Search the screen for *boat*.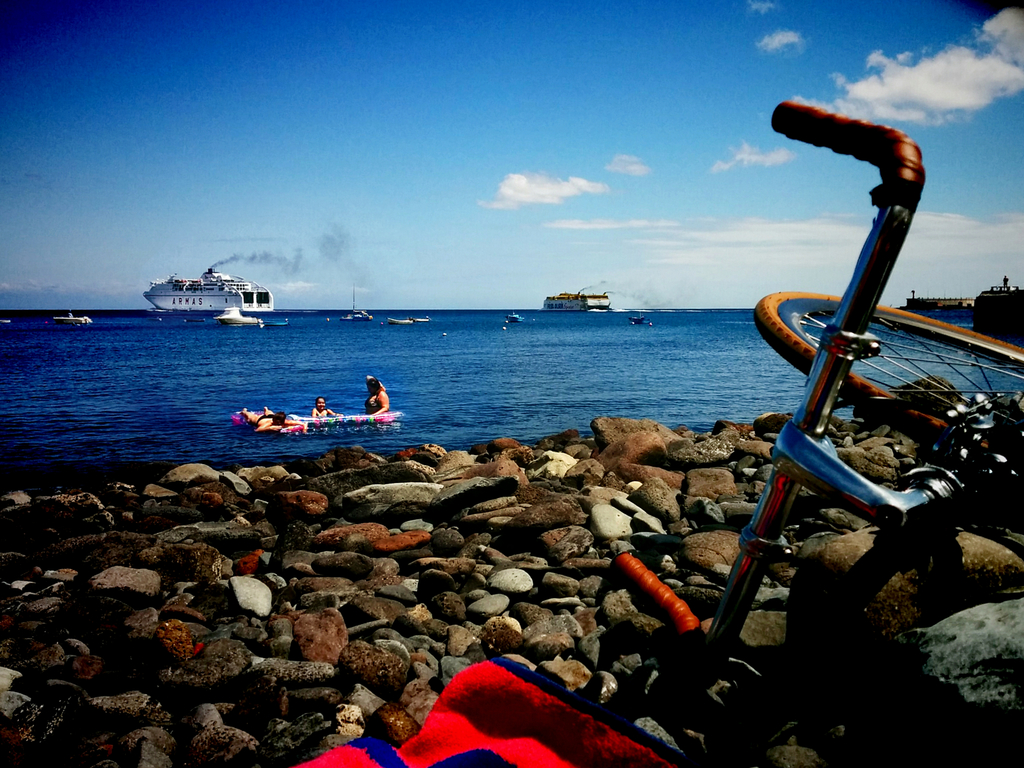
Found at bbox(49, 314, 90, 324).
